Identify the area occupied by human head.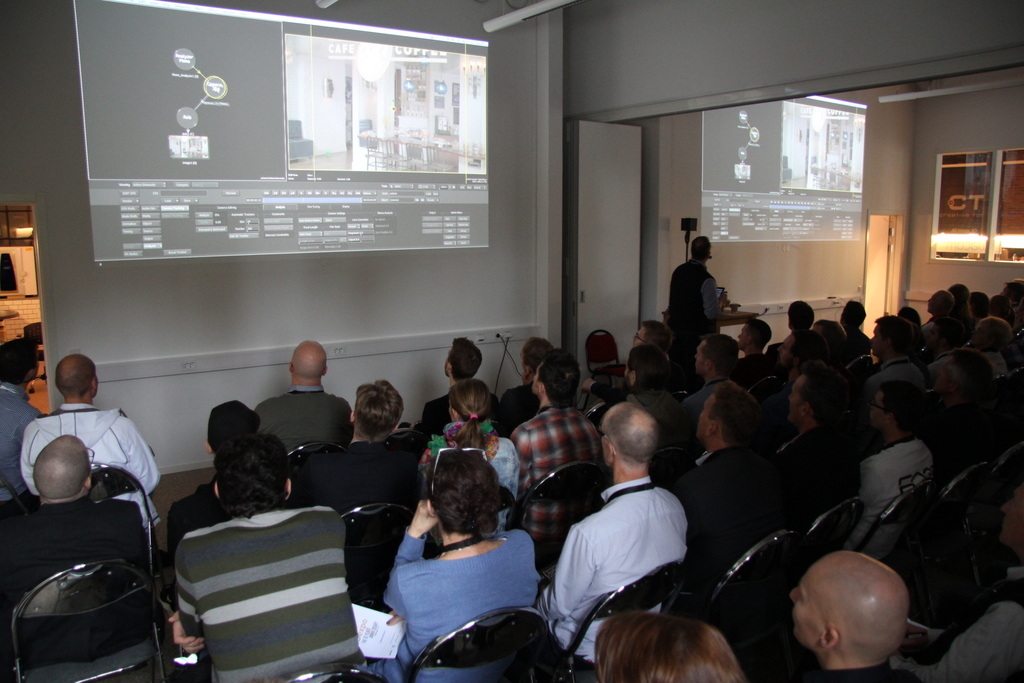
Area: locate(1000, 481, 1023, 557).
